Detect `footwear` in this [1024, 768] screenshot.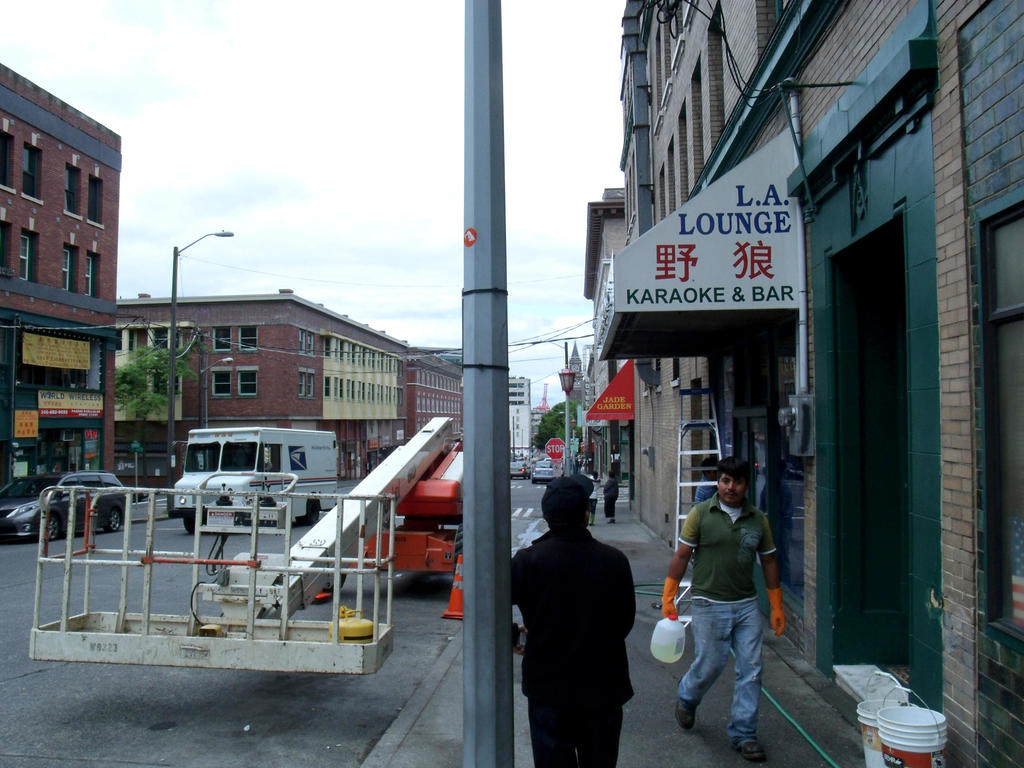
Detection: box=[742, 738, 771, 758].
